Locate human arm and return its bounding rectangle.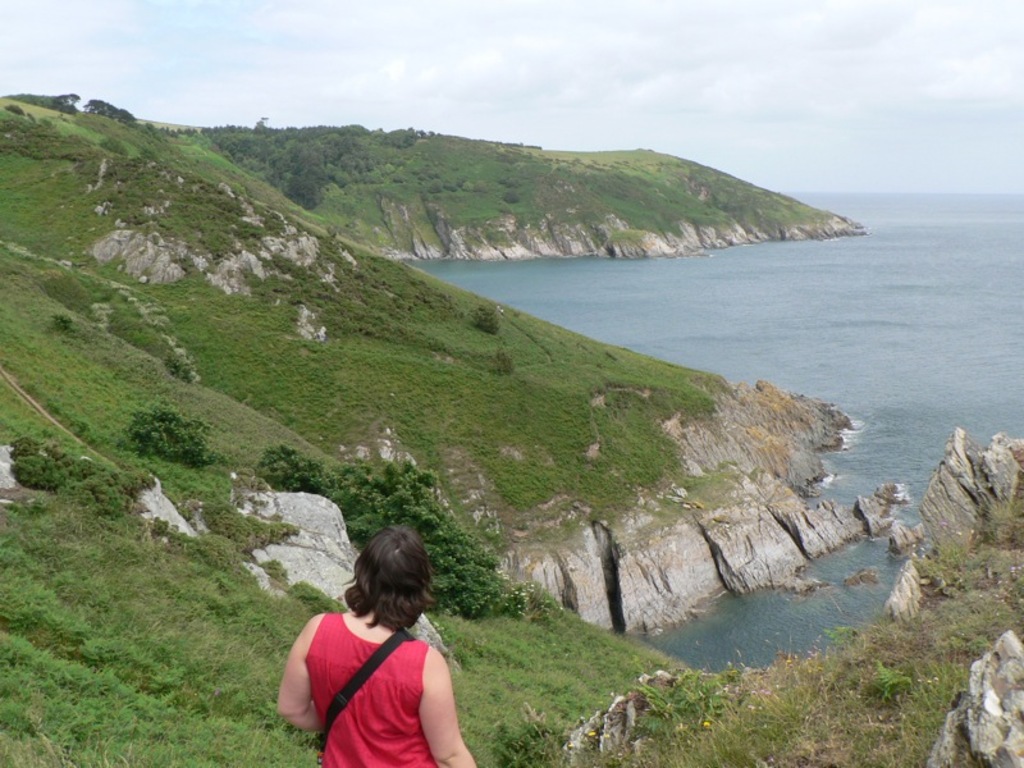
detection(269, 608, 321, 733).
